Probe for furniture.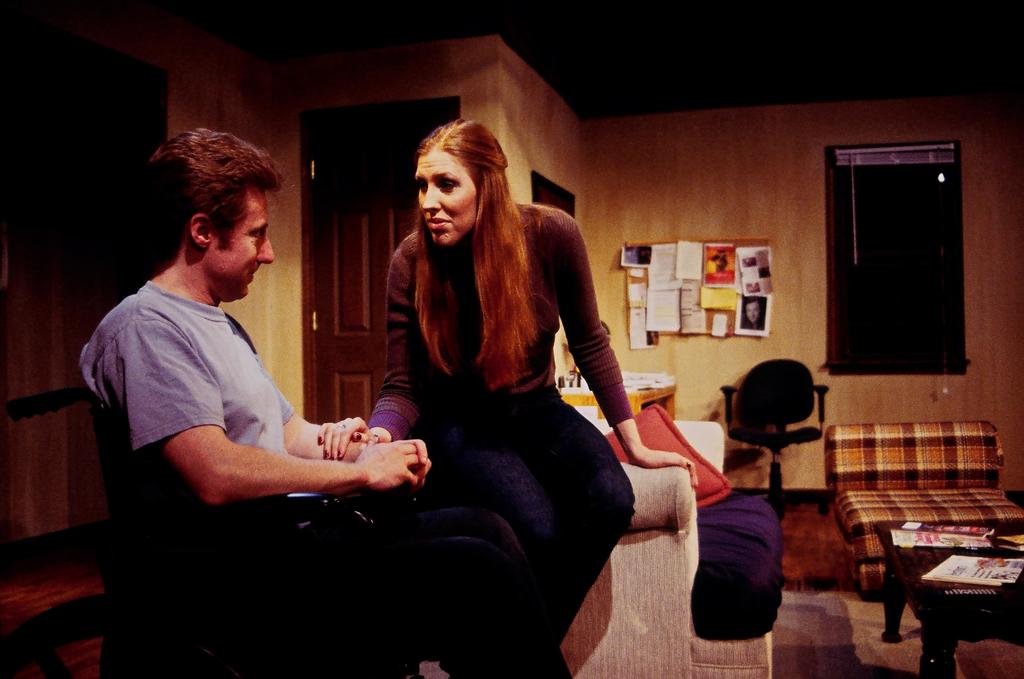
Probe result: <region>871, 521, 1023, 678</region>.
